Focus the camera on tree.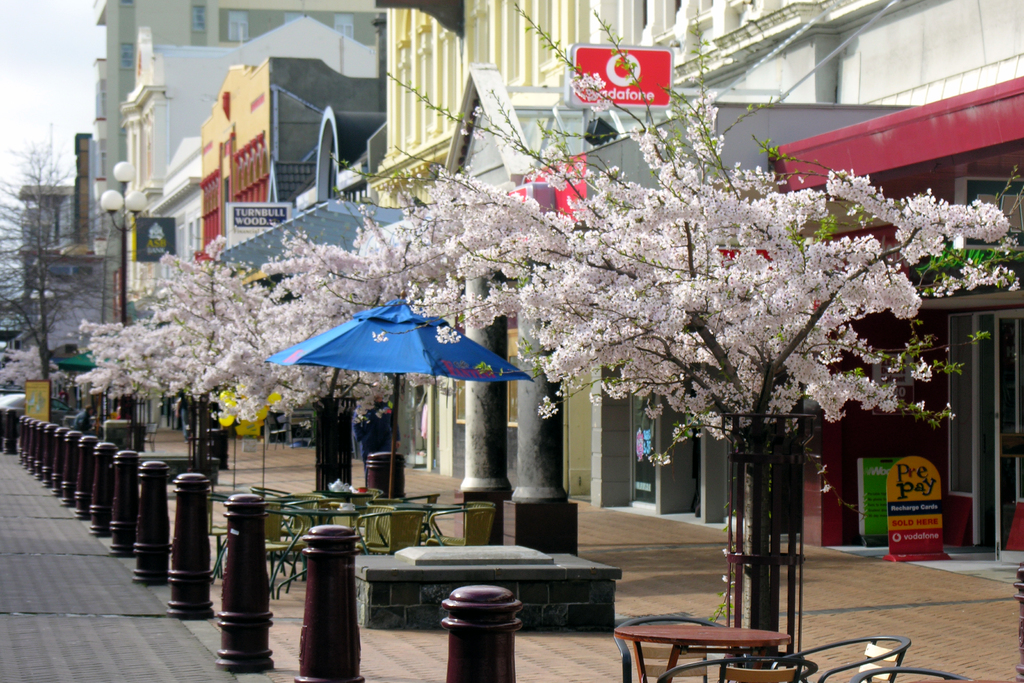
Focus region: crop(259, 17, 1023, 593).
